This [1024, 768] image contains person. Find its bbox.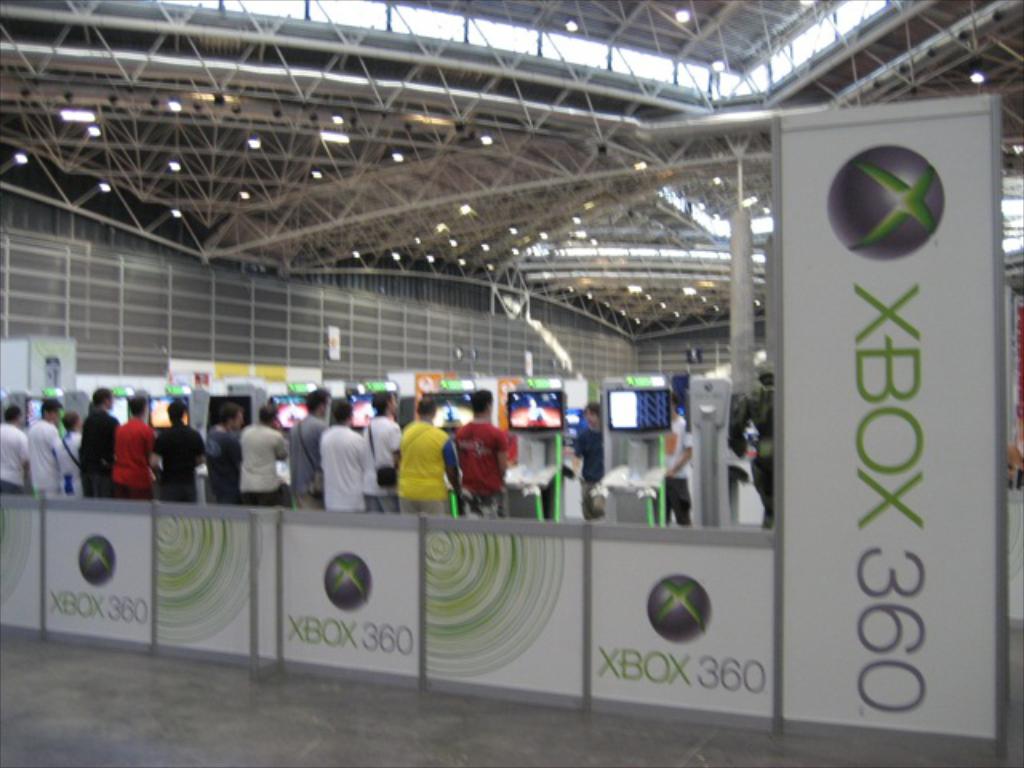
bbox=[317, 395, 368, 509].
